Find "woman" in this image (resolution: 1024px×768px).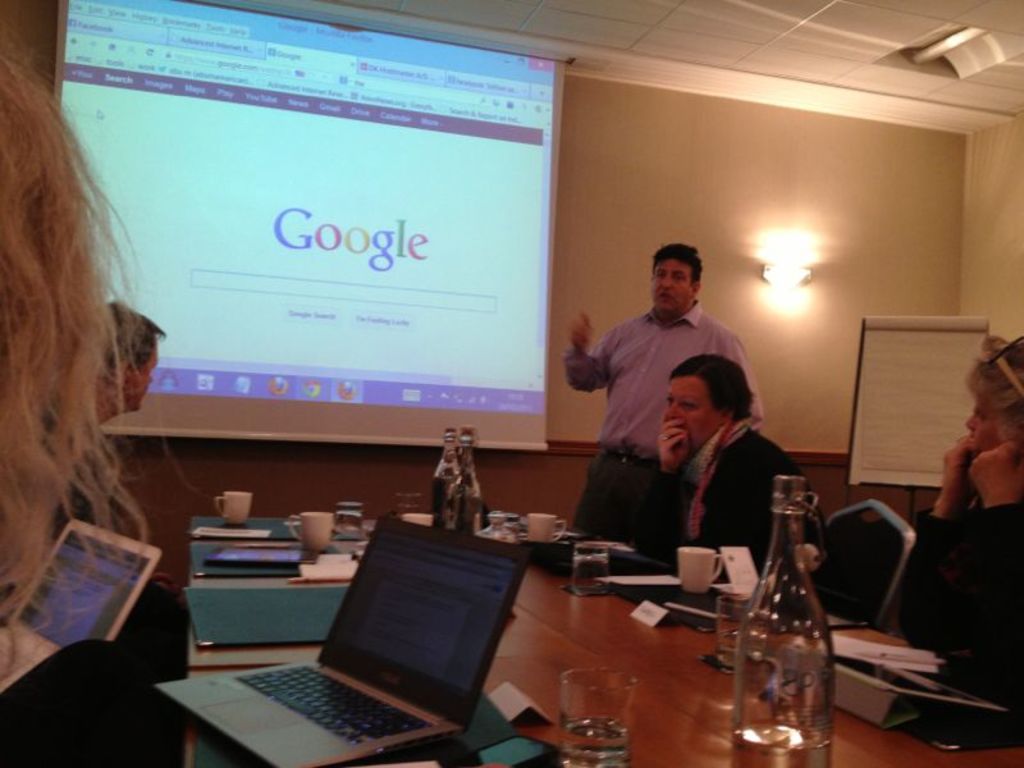
[x1=893, y1=333, x2=1023, y2=719].
